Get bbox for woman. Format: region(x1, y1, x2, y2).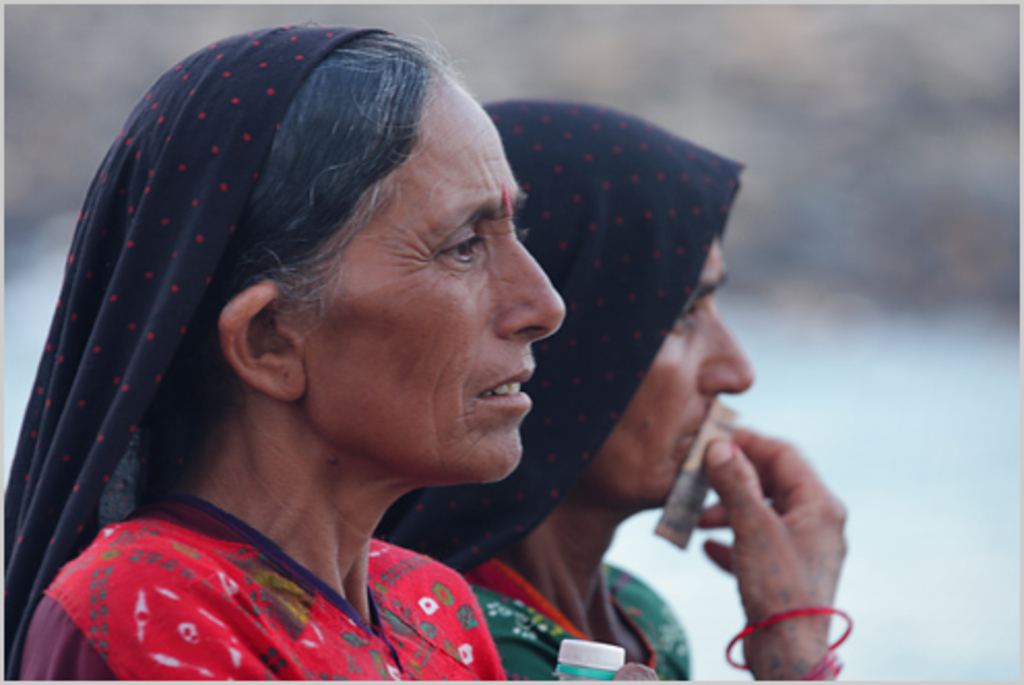
region(0, 25, 652, 683).
